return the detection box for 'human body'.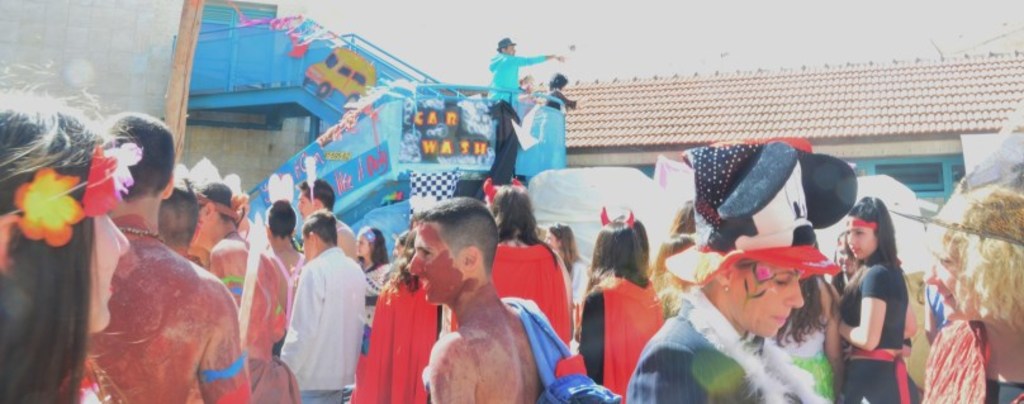
{"left": 261, "top": 196, "right": 314, "bottom": 319}.
